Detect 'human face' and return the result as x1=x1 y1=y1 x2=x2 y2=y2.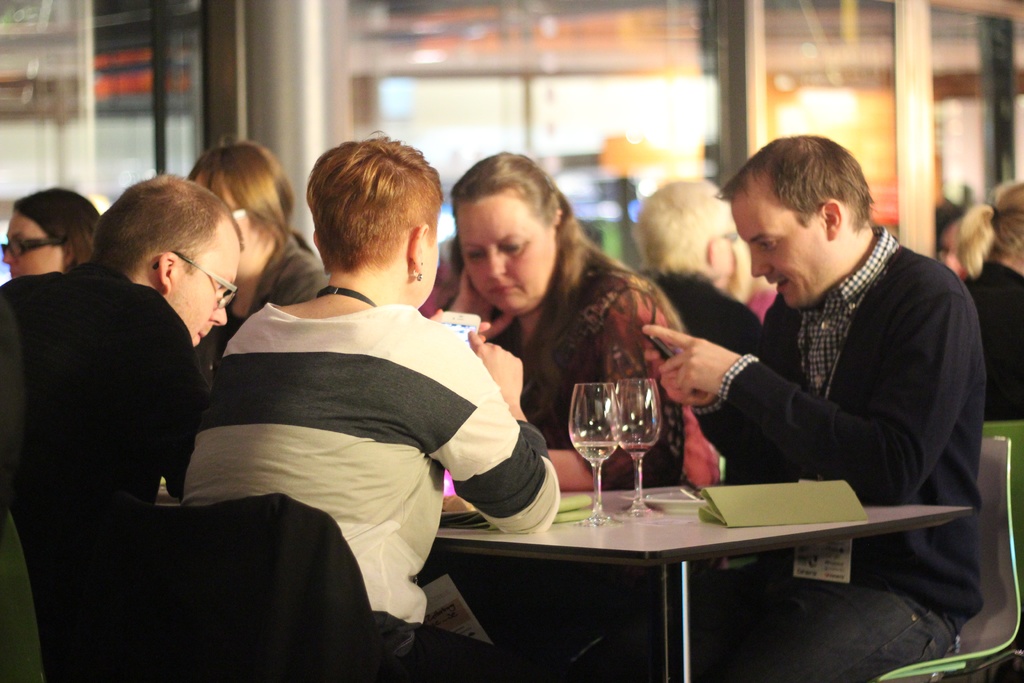
x1=3 y1=202 x2=61 y2=270.
